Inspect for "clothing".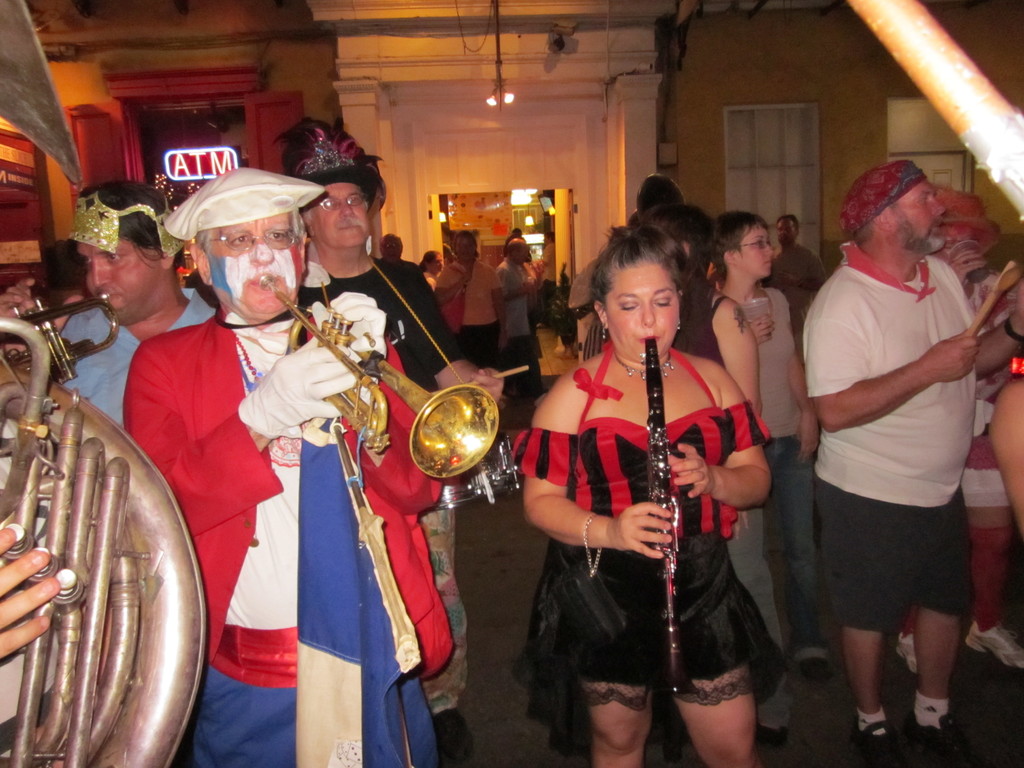
Inspection: BBox(772, 218, 987, 644).
